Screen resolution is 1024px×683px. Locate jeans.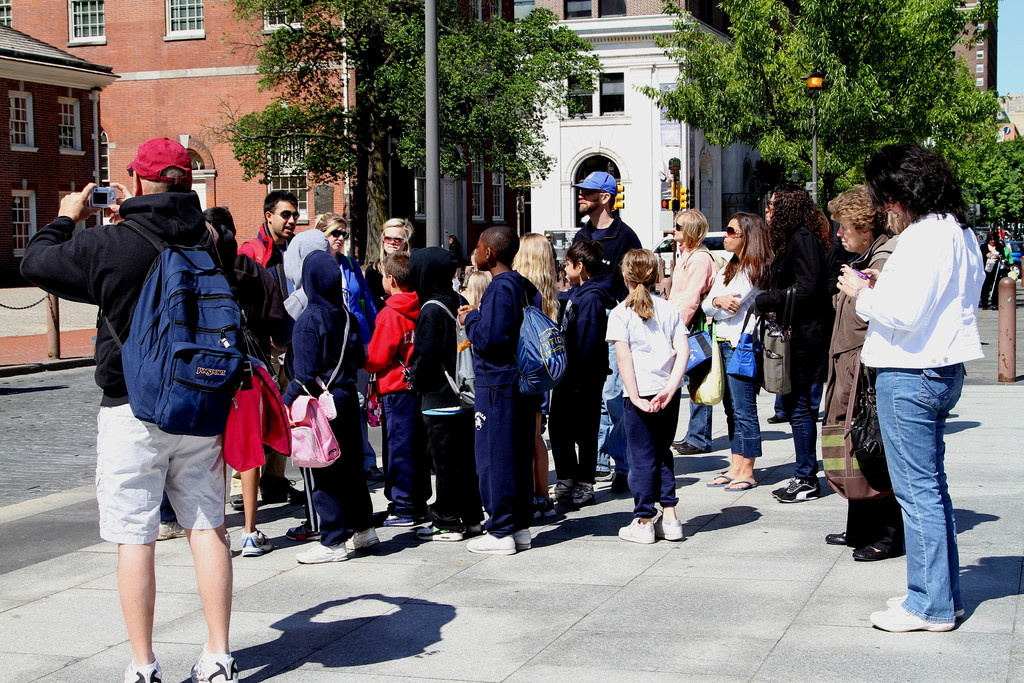
<box>381,386,430,511</box>.
